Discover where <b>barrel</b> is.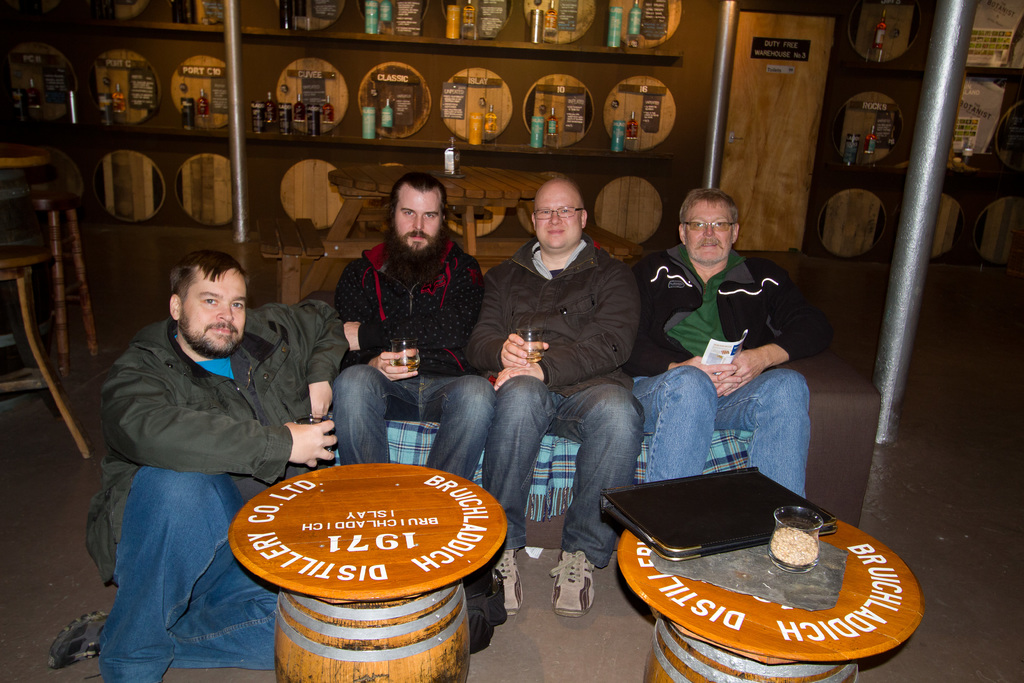
Discovered at x1=268, y1=598, x2=470, y2=682.
